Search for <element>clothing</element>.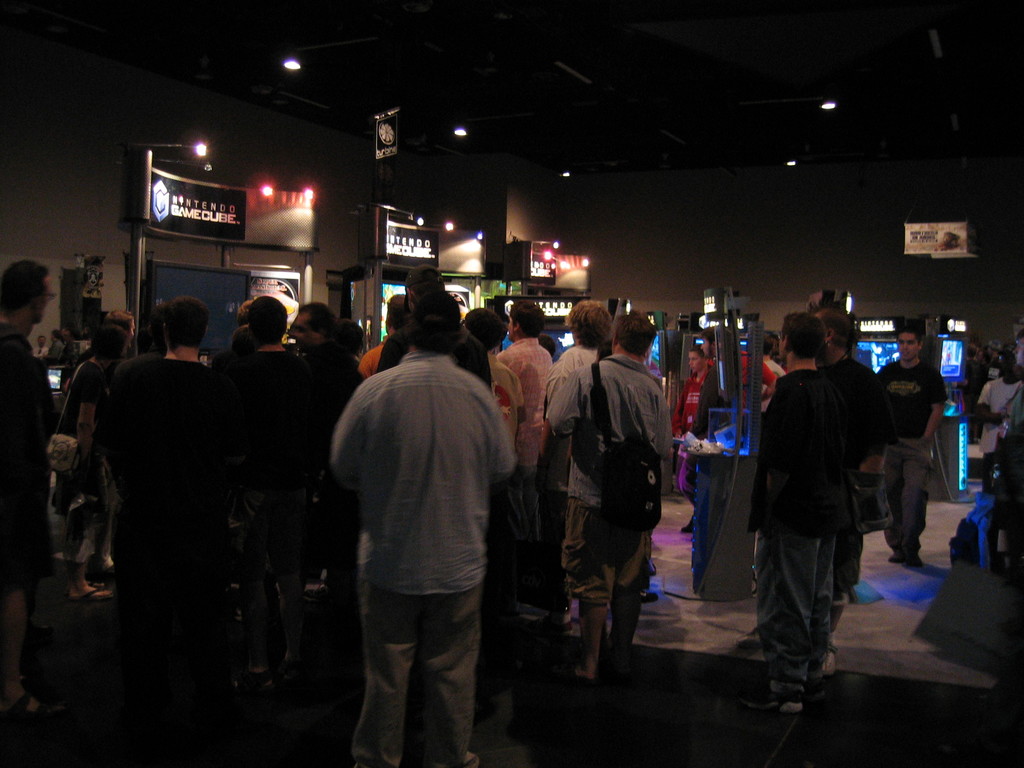
Found at (x1=750, y1=367, x2=847, y2=705).
